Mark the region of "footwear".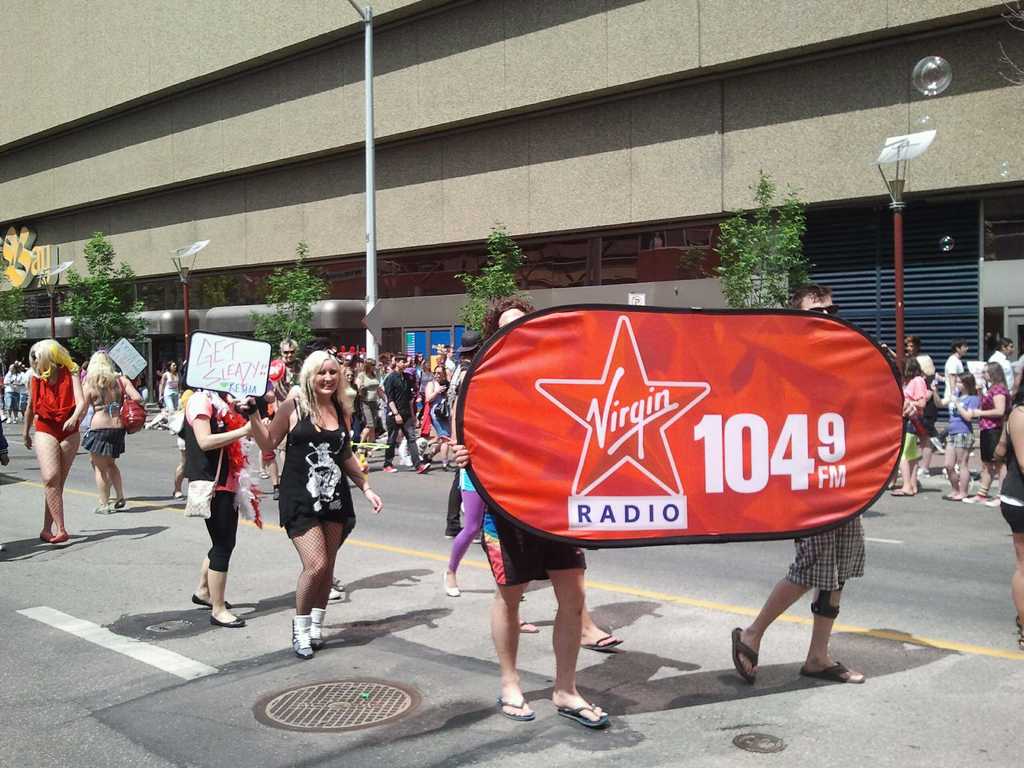
Region: {"left": 947, "top": 487, "right": 967, "bottom": 503}.
